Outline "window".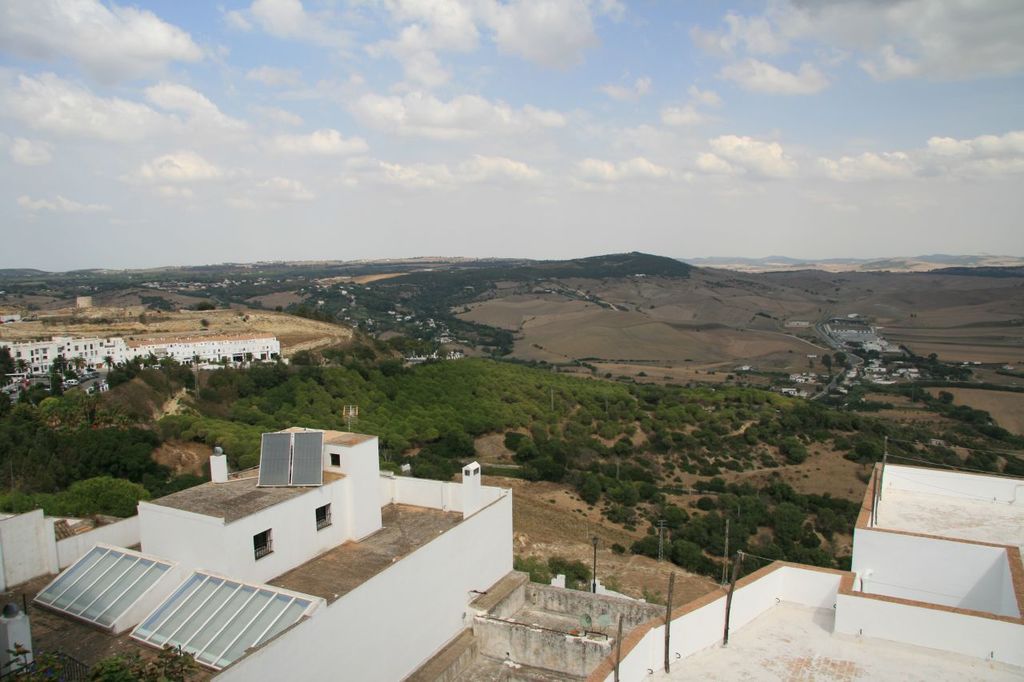
Outline: left=250, top=529, right=273, bottom=564.
